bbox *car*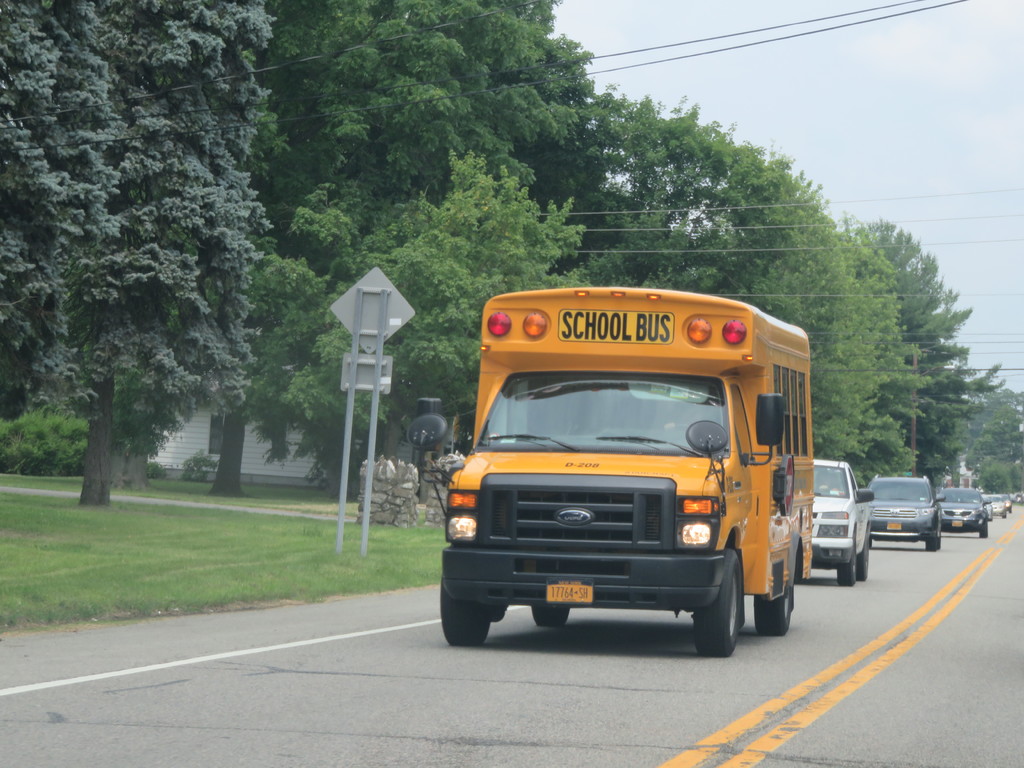
left=812, top=450, right=872, bottom=596
